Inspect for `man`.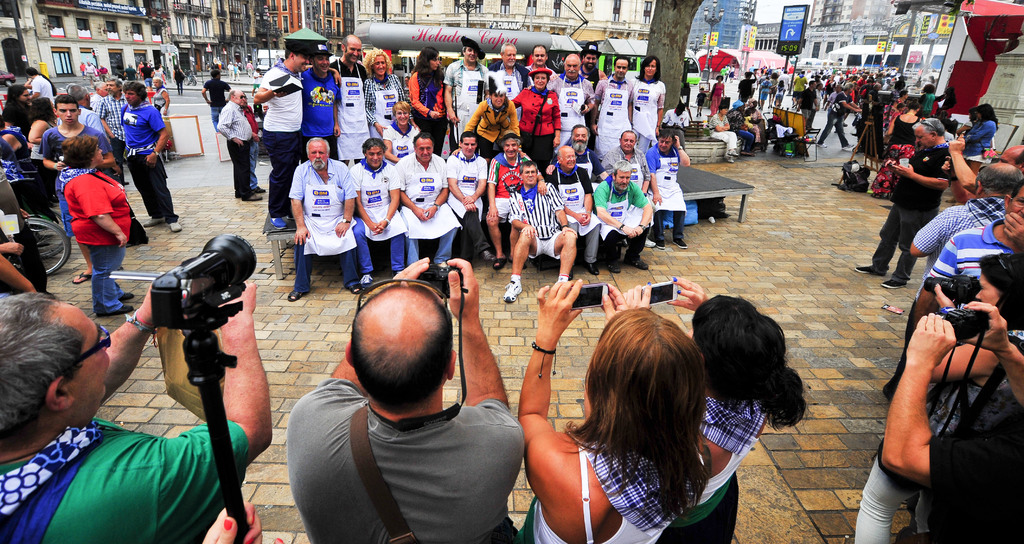
Inspection: bbox=(205, 70, 231, 125).
